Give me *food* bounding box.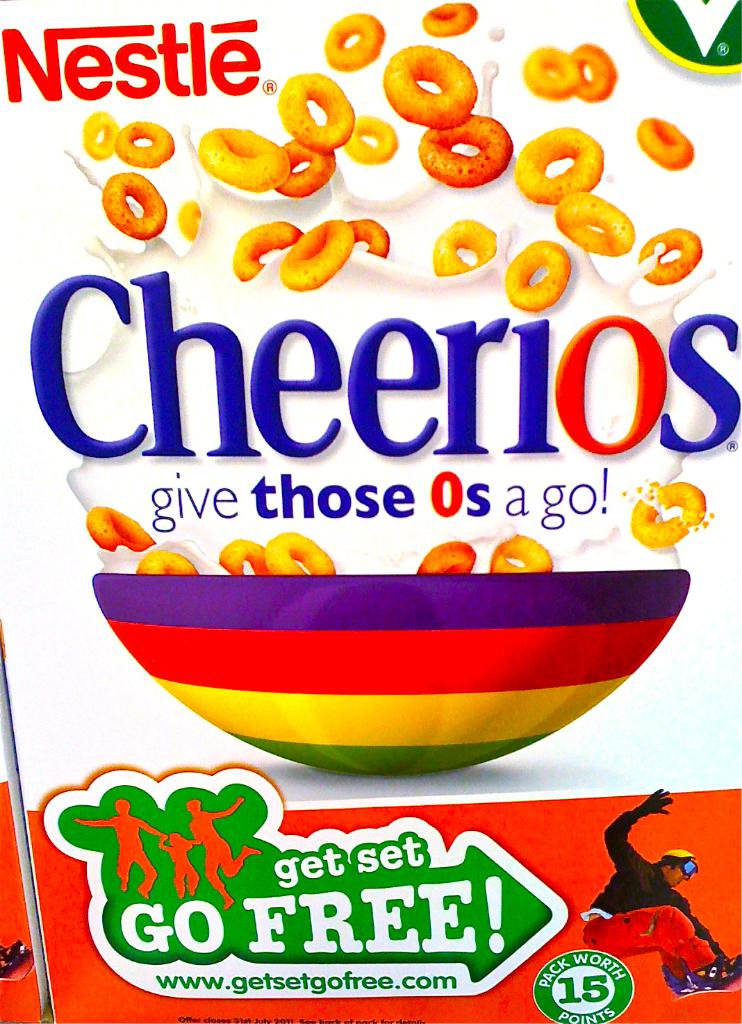
bbox(522, 42, 578, 102).
